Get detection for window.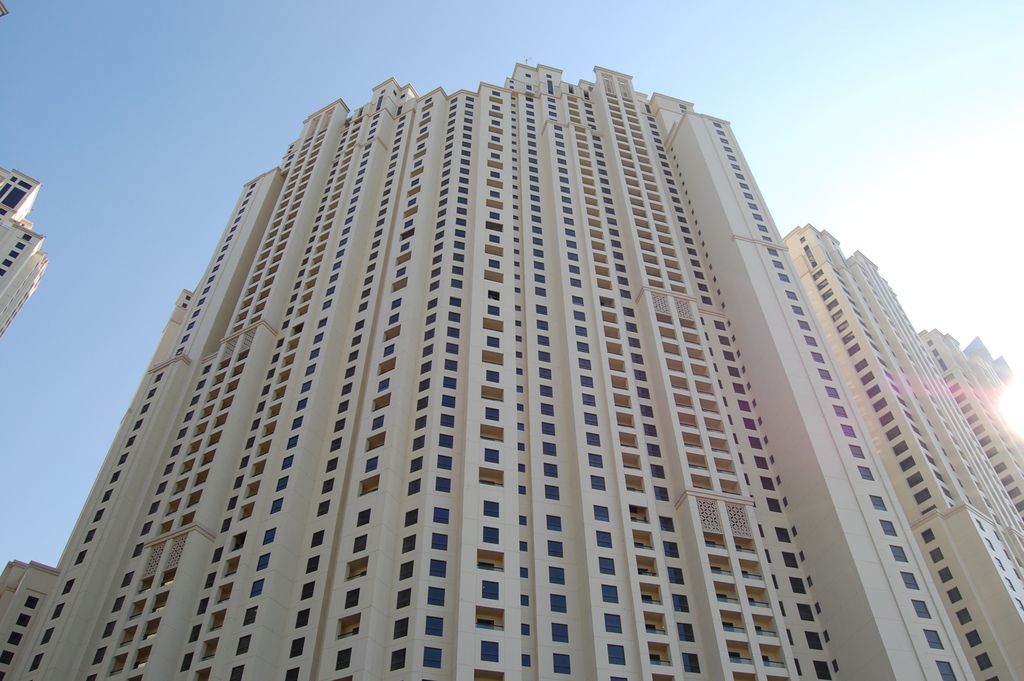
Detection: (left=588, top=455, right=602, bottom=468).
